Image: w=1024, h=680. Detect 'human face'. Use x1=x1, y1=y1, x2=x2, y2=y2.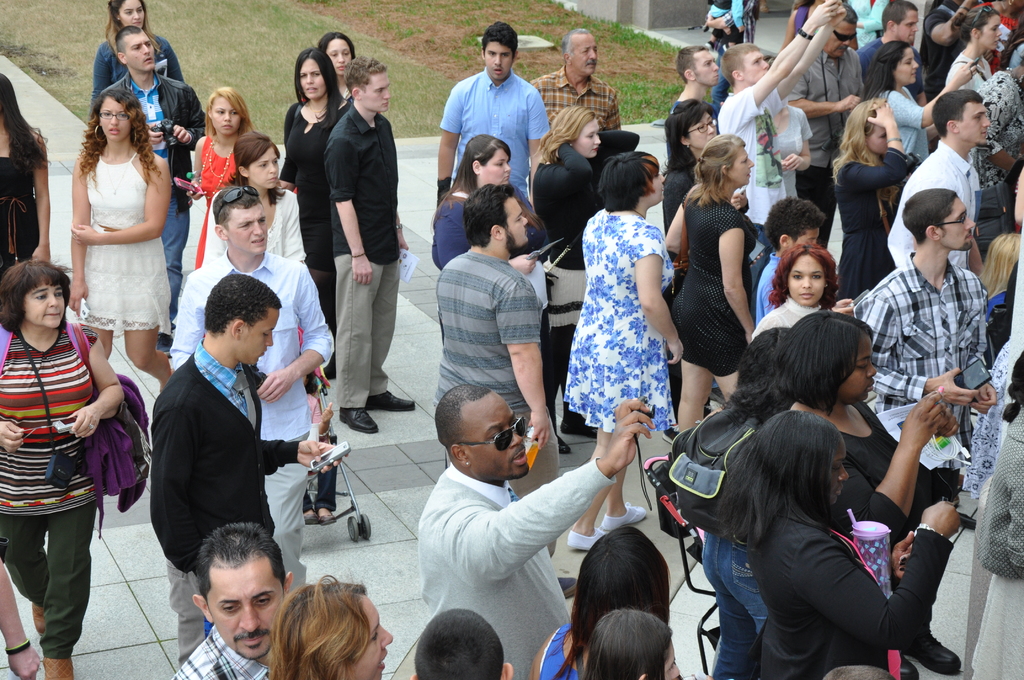
x1=299, y1=61, x2=325, y2=102.
